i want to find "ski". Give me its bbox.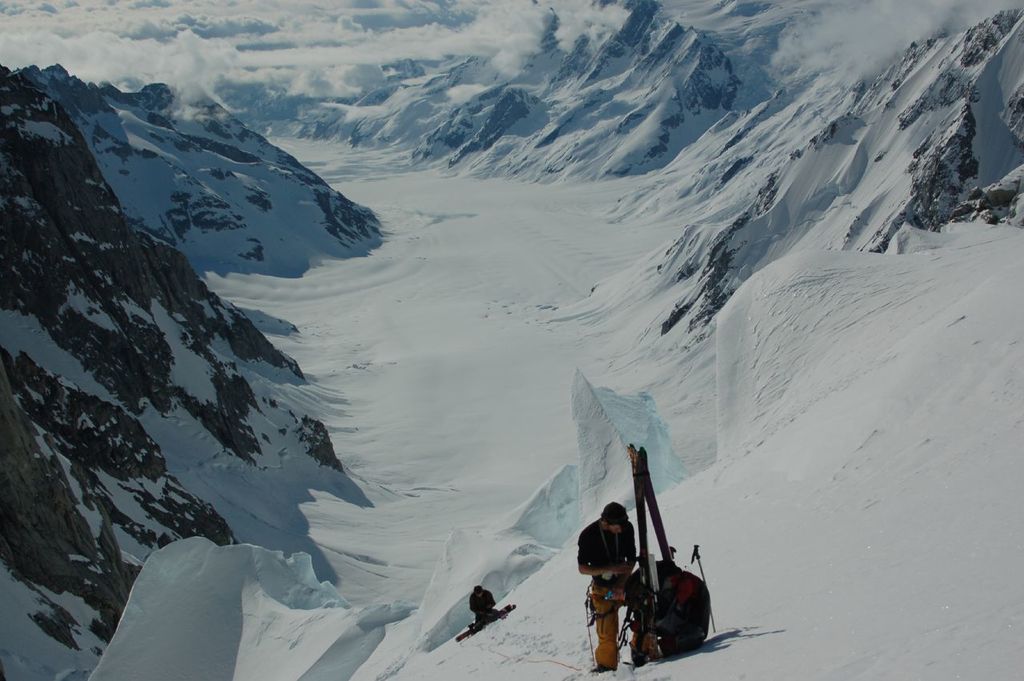
l=458, t=604, r=519, b=639.
